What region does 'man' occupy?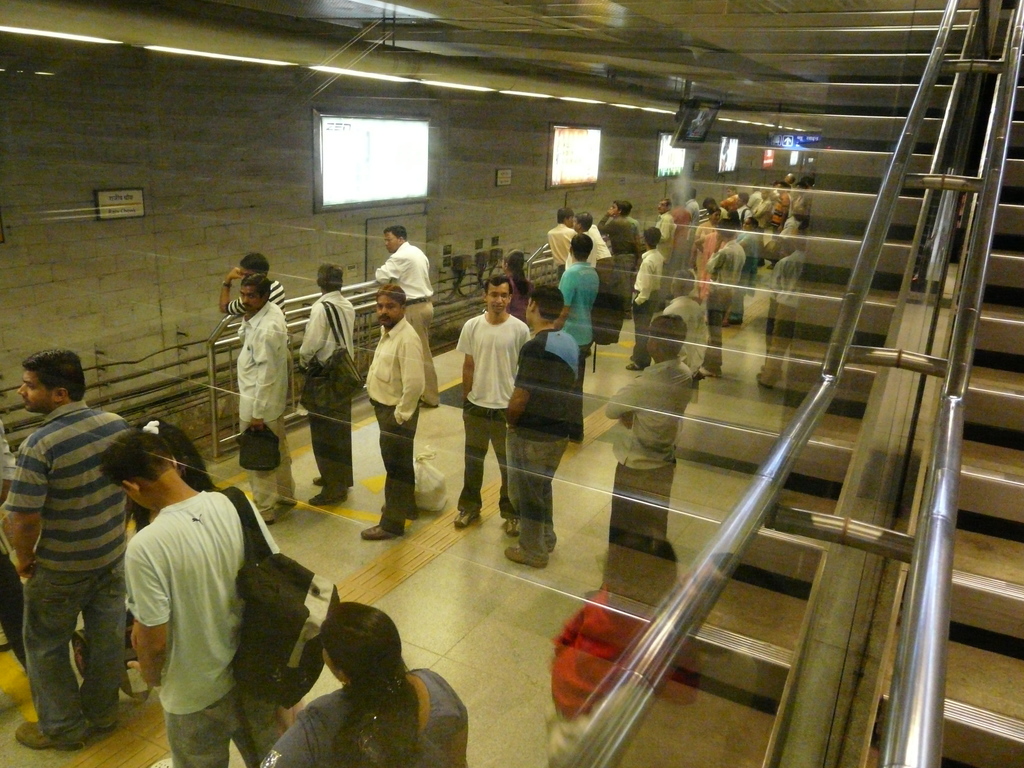
box=[561, 234, 621, 414].
